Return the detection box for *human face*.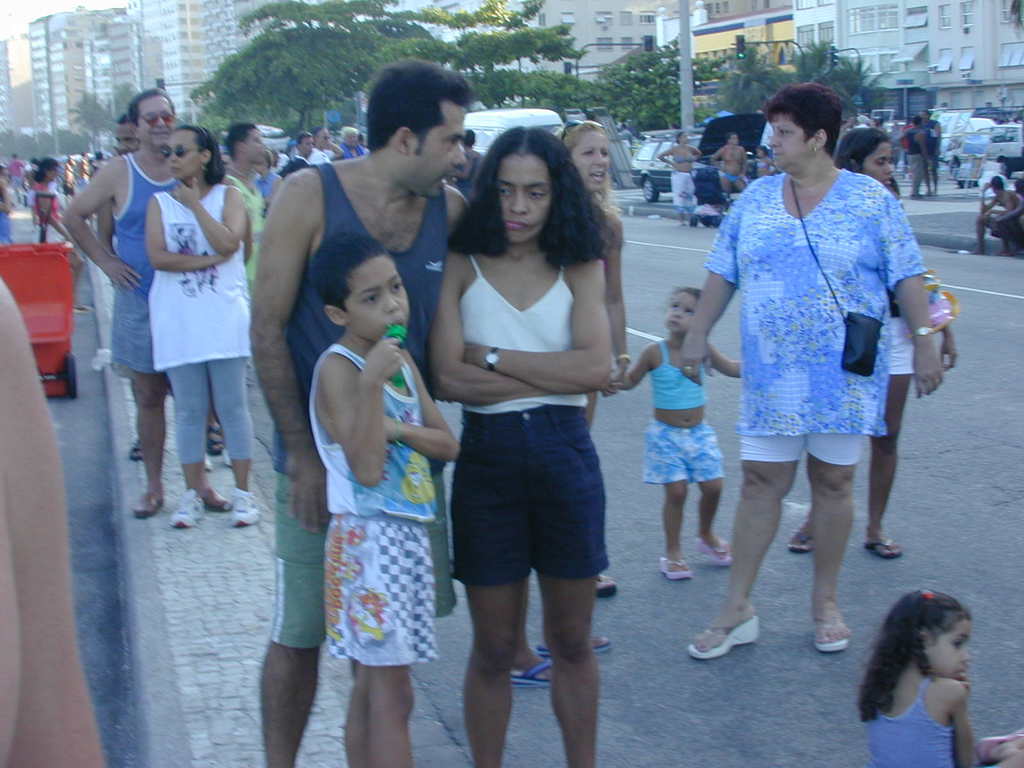
<bbox>498, 161, 547, 248</bbox>.
